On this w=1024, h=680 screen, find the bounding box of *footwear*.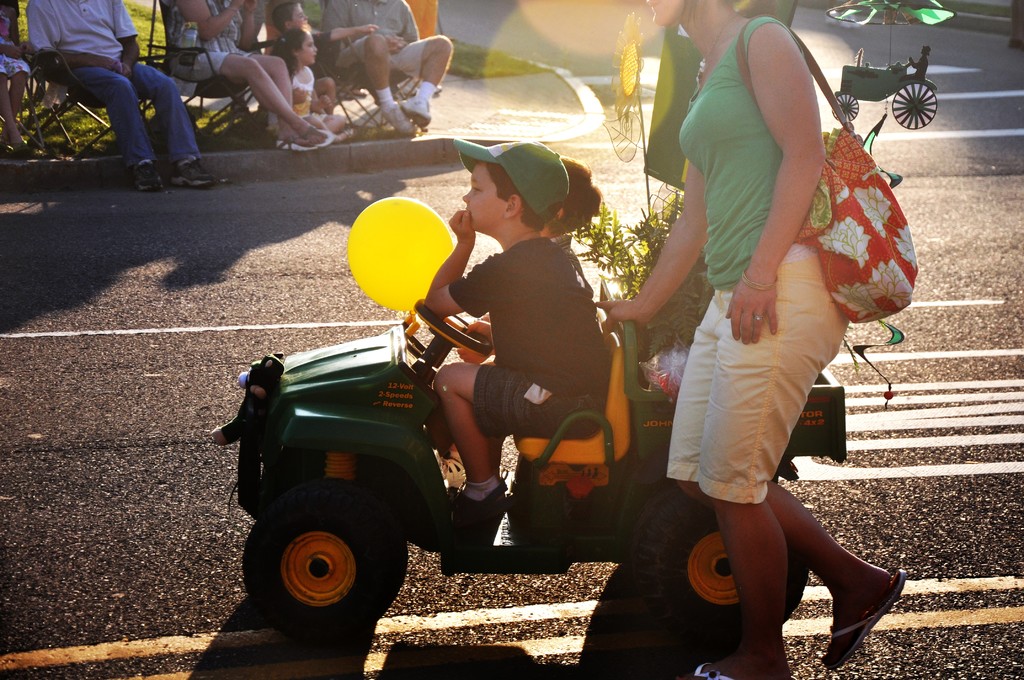
Bounding box: [305,122,335,149].
